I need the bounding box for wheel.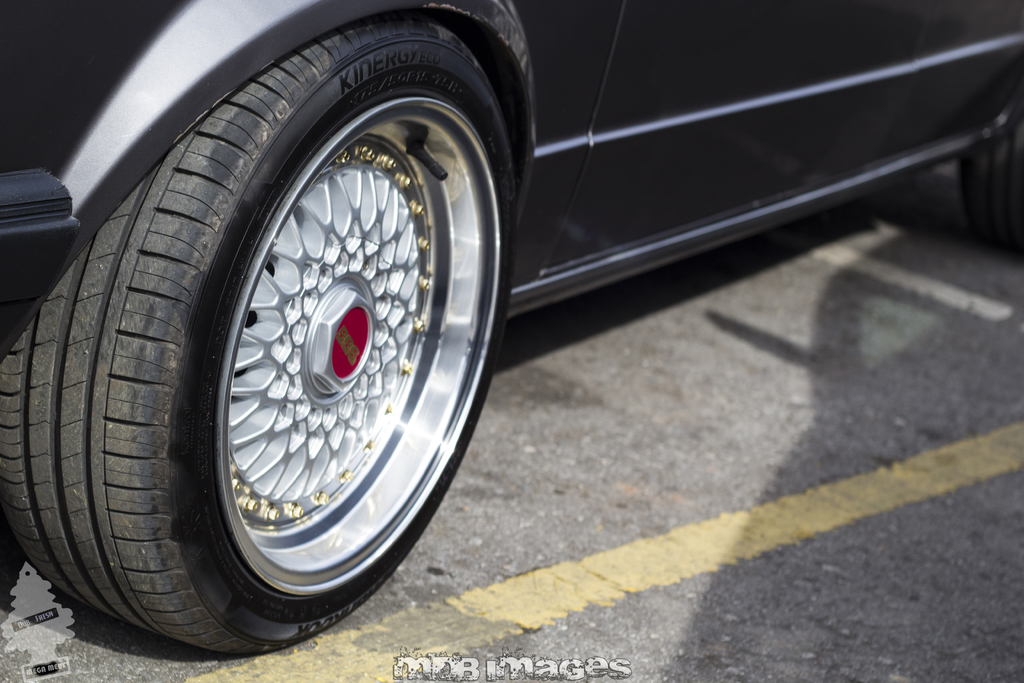
Here it is: bbox(956, 106, 1023, 263).
